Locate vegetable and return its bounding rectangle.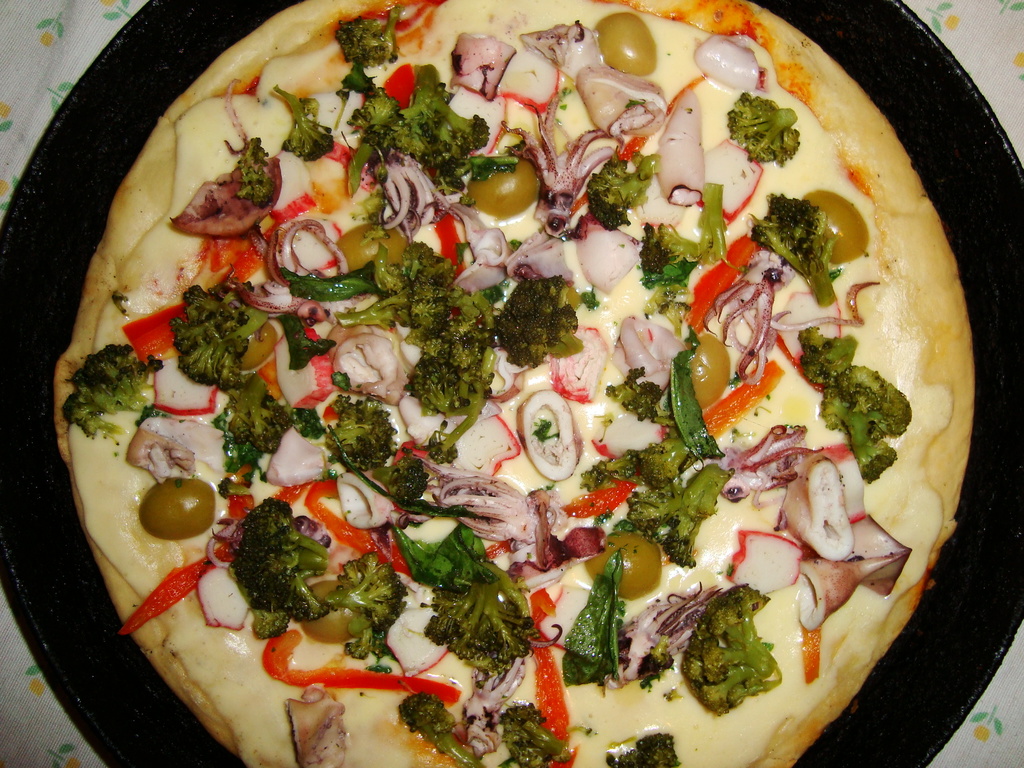
[x1=122, y1=454, x2=267, y2=634].
